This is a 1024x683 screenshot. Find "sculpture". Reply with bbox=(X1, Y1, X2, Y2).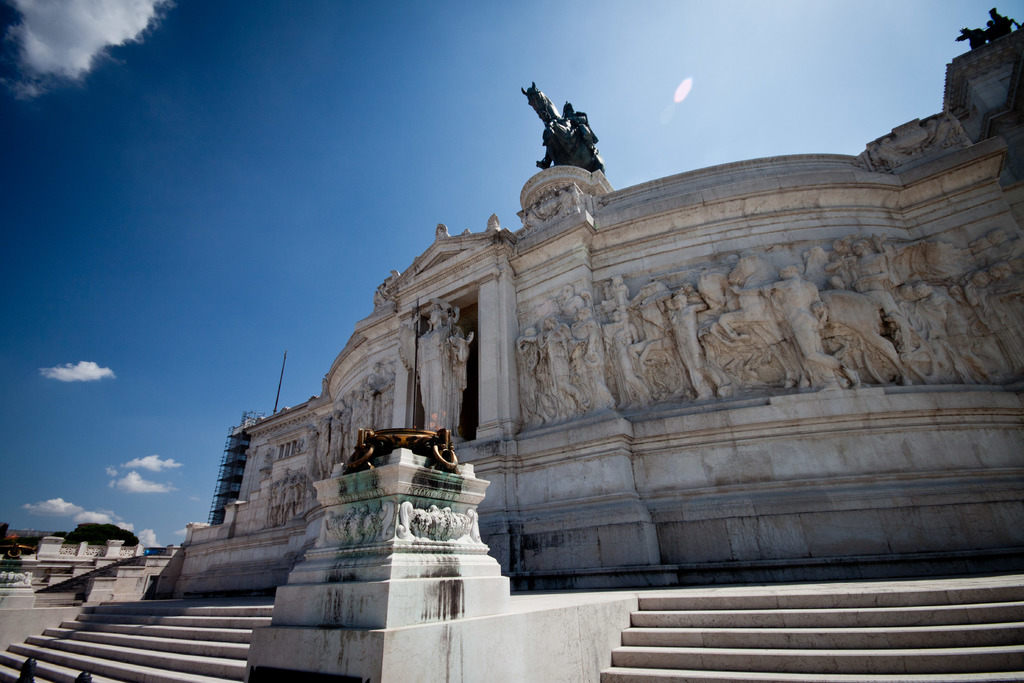
bbox=(922, 284, 956, 349).
